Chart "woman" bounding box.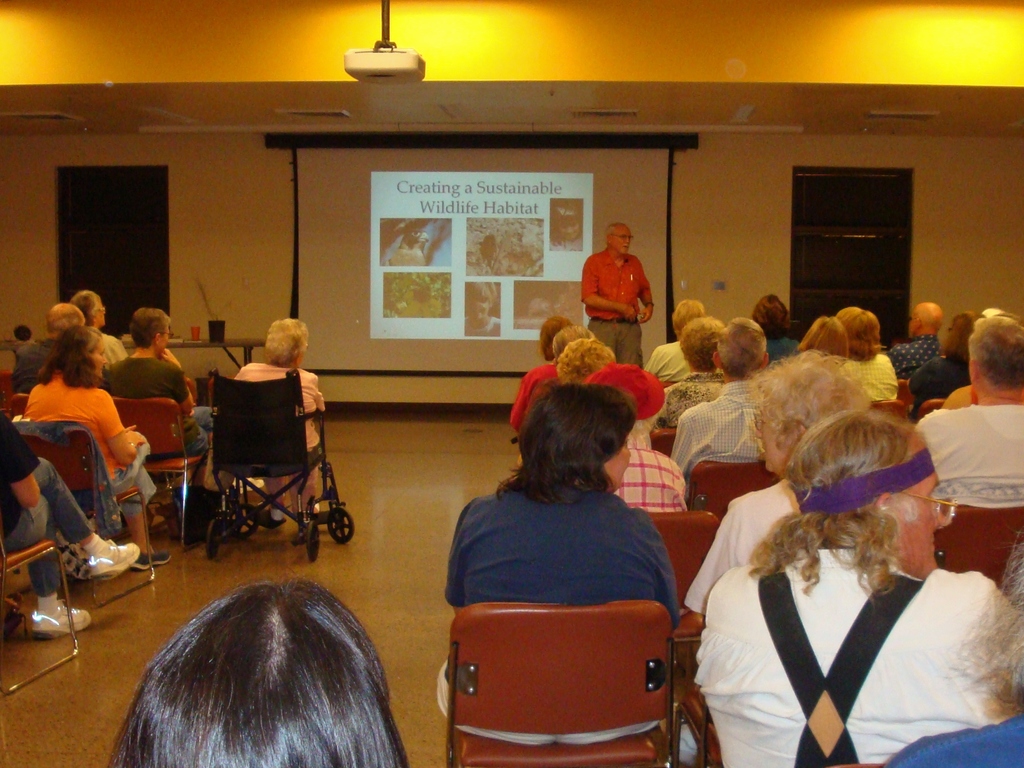
Charted: 430 382 679 751.
